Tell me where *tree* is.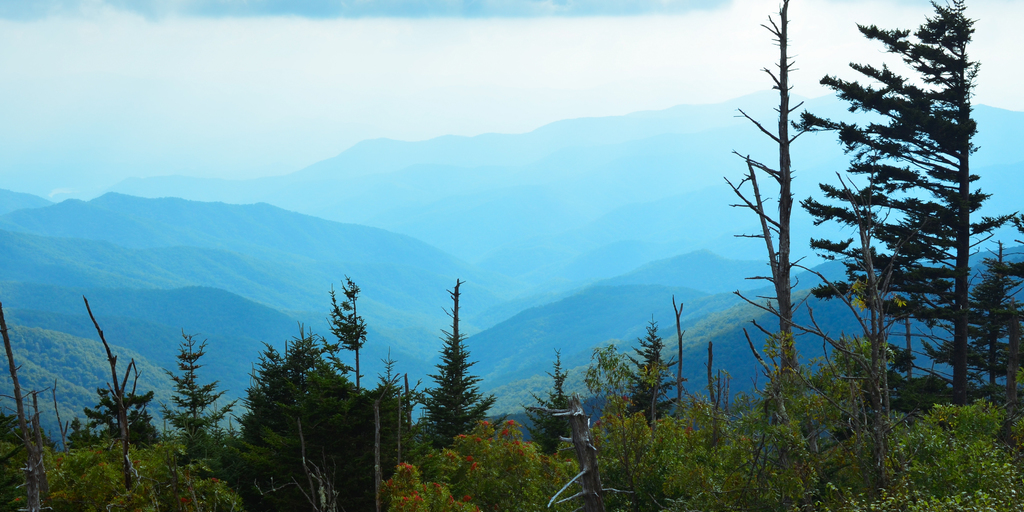
*tree* is at Rect(518, 351, 579, 463).
